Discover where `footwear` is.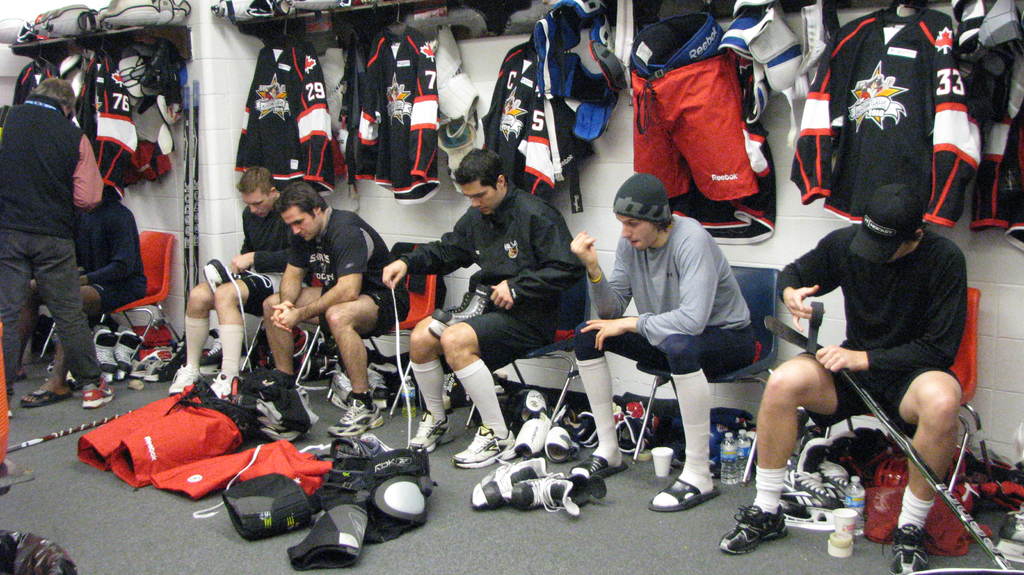
Discovered at (209, 369, 244, 402).
